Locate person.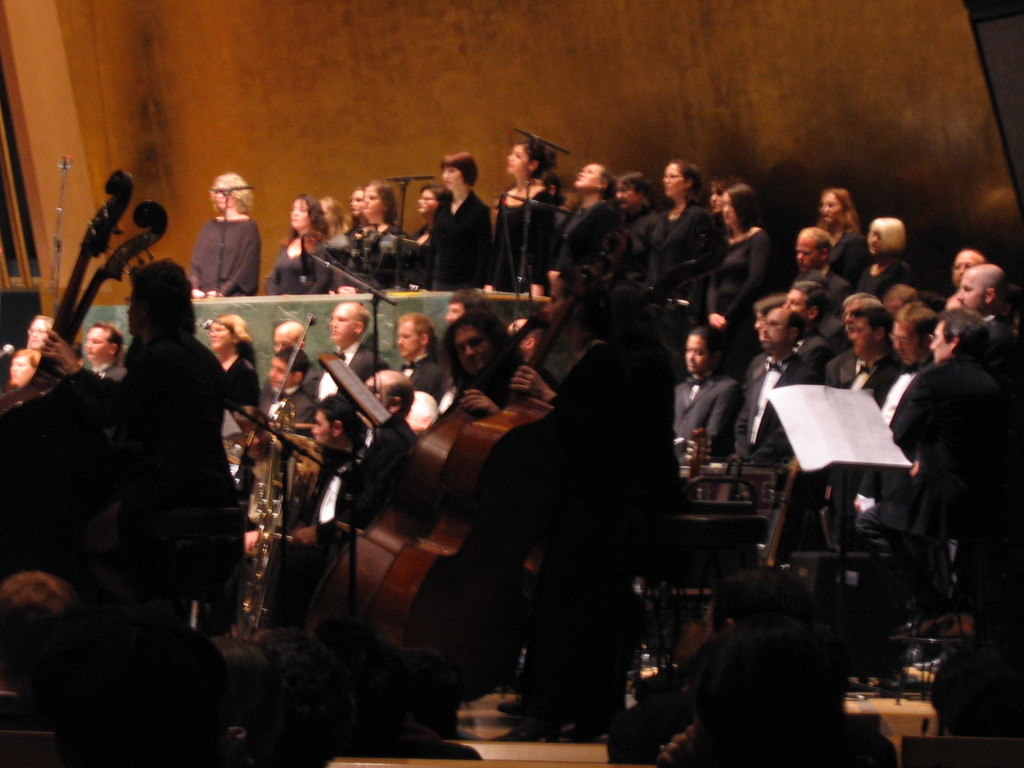
Bounding box: (51, 253, 252, 650).
